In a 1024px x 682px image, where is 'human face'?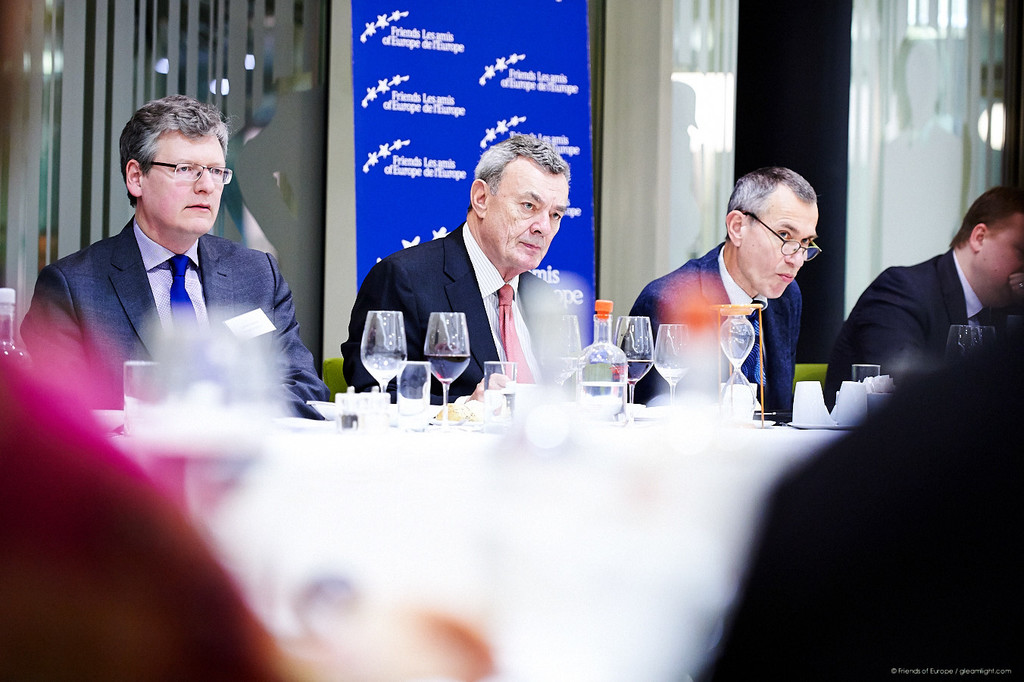
BBox(737, 201, 816, 304).
